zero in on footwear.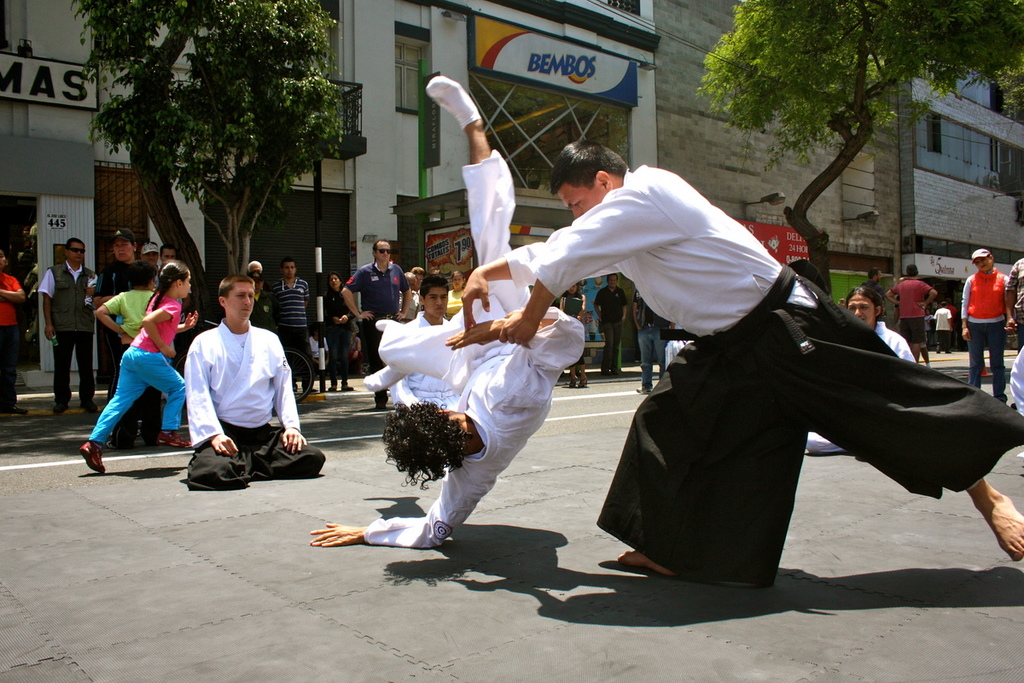
Zeroed in: bbox=[87, 400, 103, 417].
